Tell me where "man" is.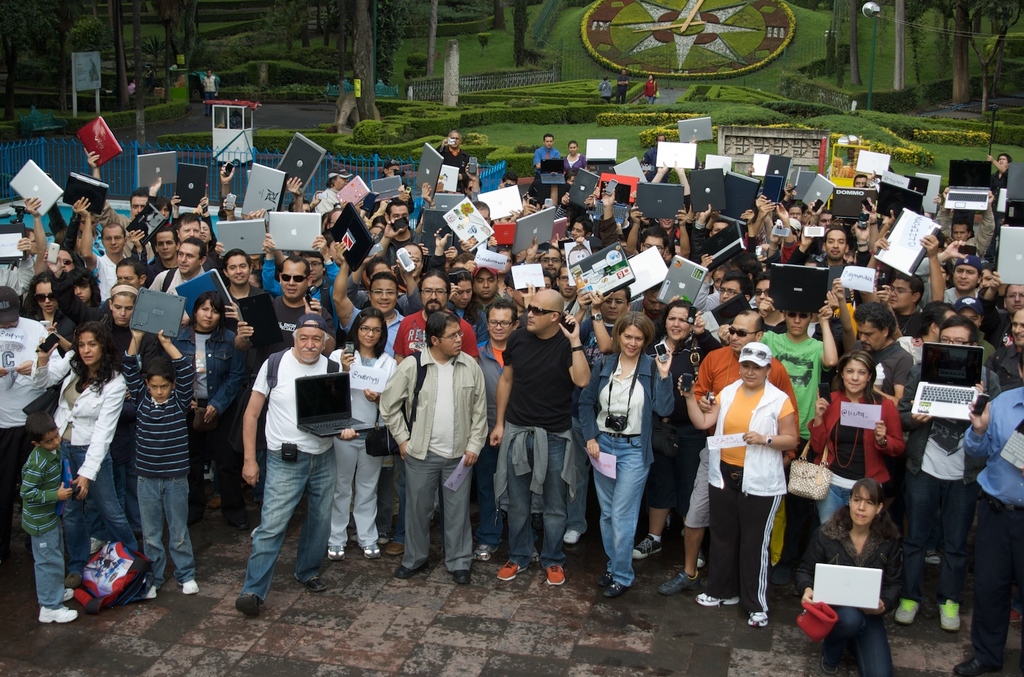
"man" is at locate(937, 253, 998, 328).
